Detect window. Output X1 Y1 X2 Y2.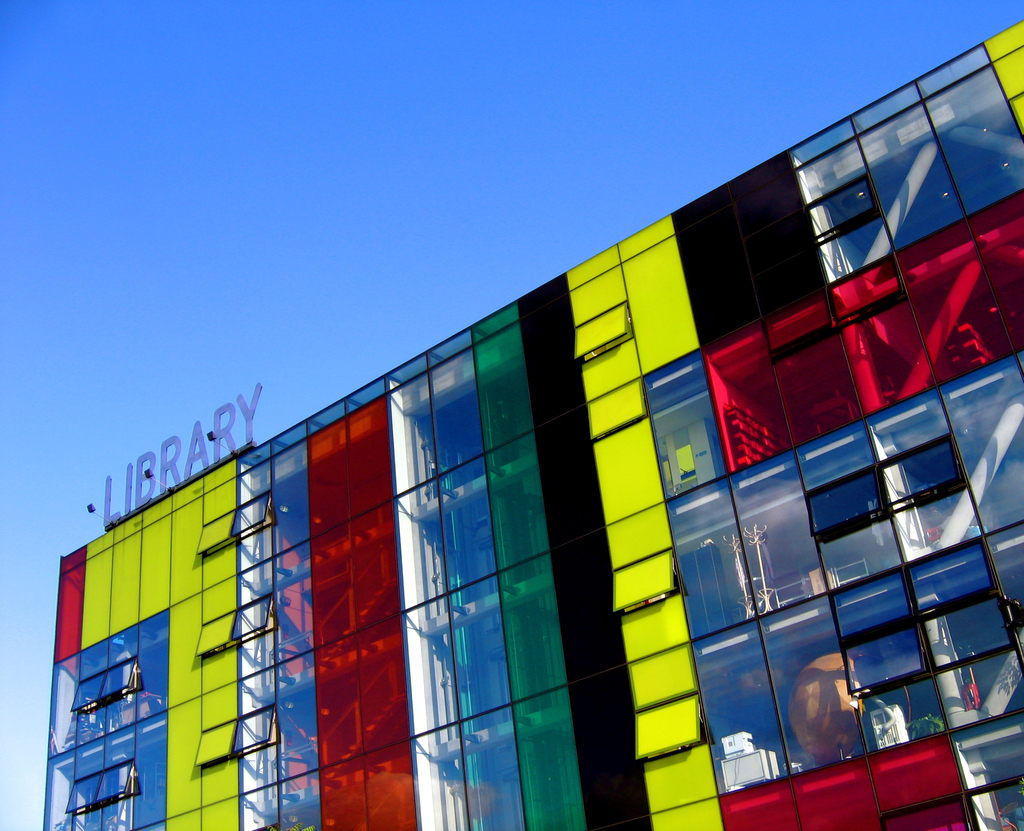
70 761 142 817.
